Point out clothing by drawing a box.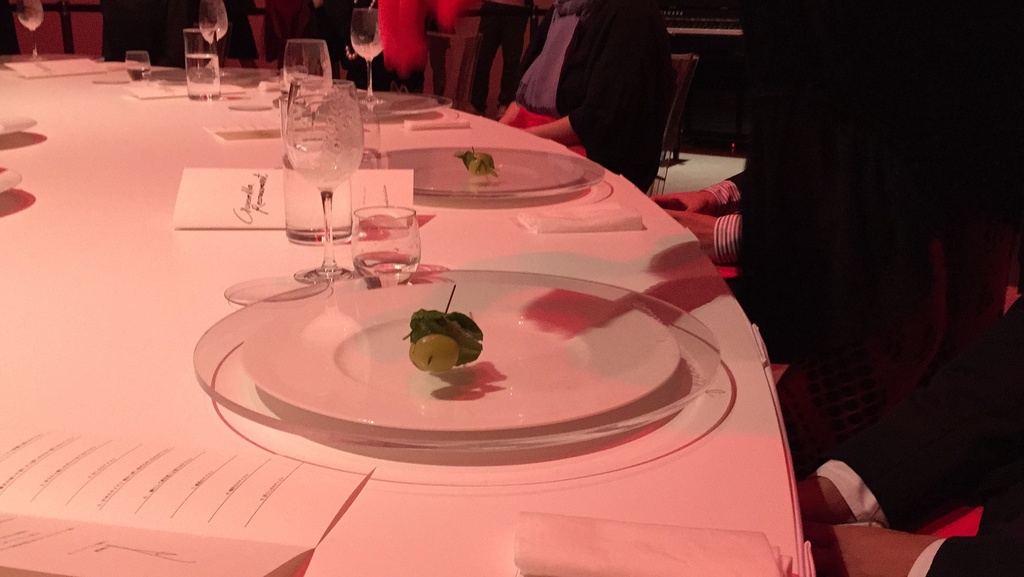
region(504, 2, 689, 167).
